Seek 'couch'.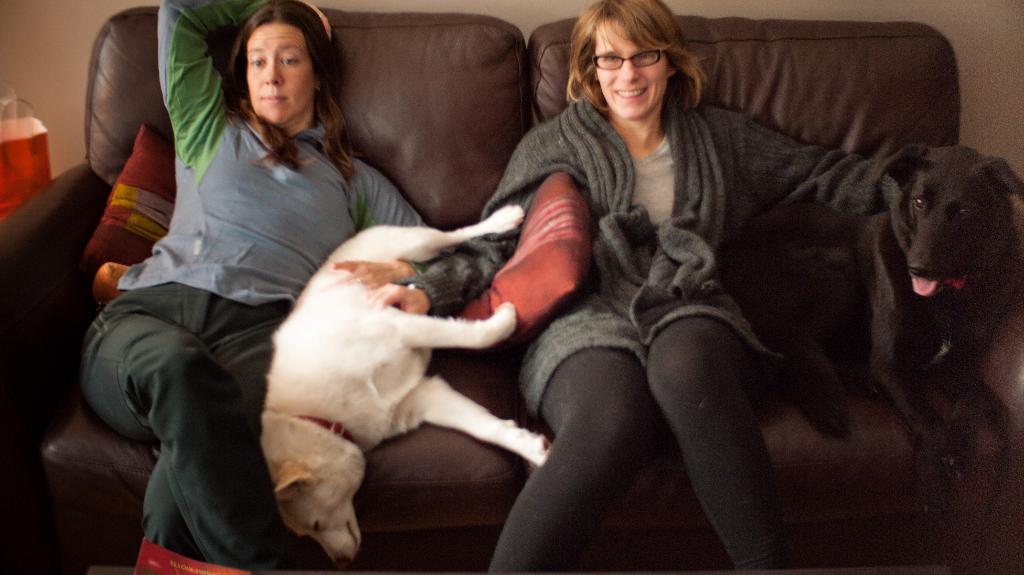
123:28:1023:552.
